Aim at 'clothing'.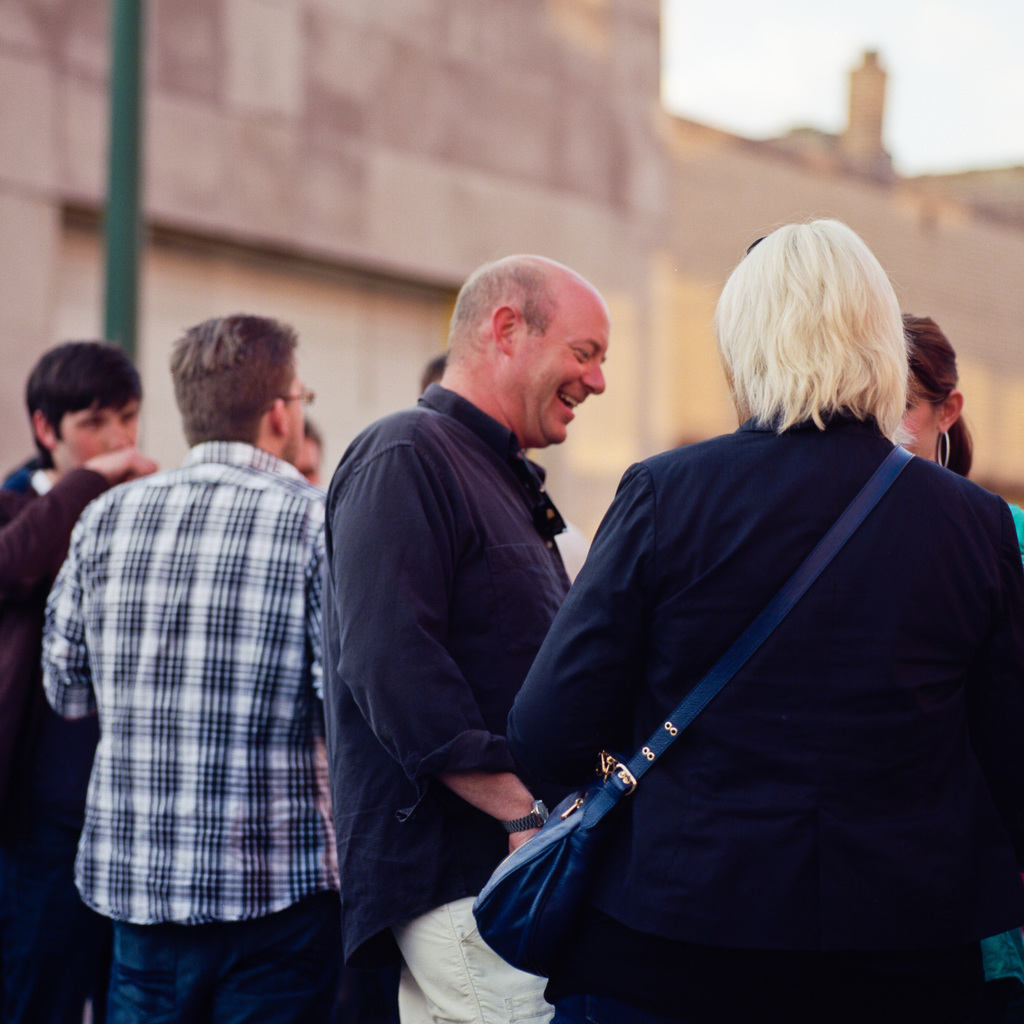
Aimed at <bbox>322, 397, 604, 1020</bbox>.
